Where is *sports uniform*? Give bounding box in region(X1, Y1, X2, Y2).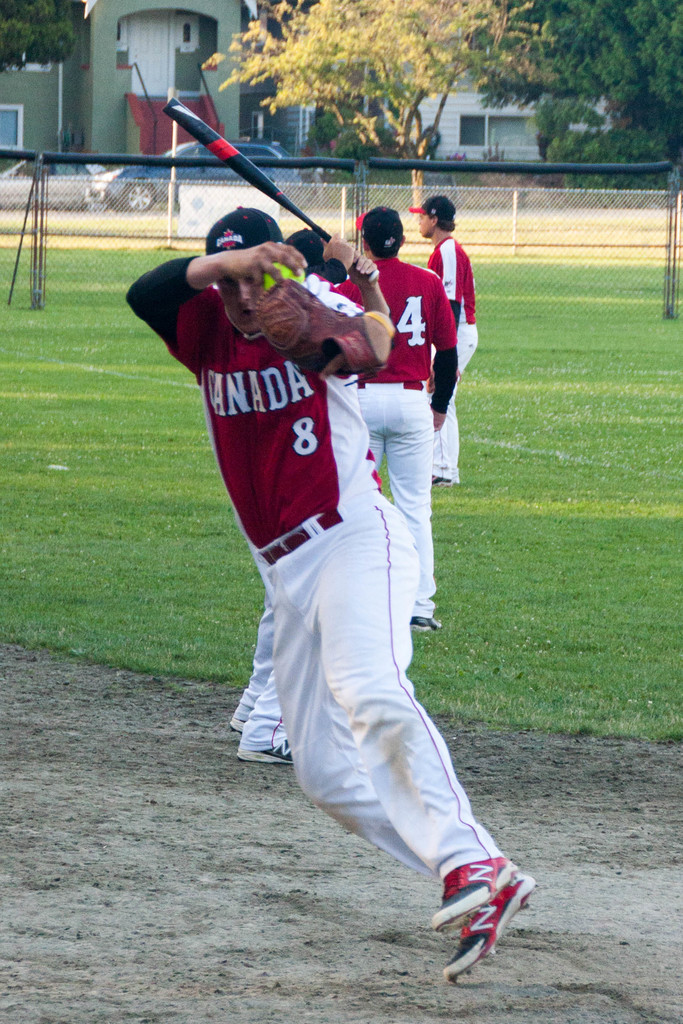
region(129, 143, 538, 964).
